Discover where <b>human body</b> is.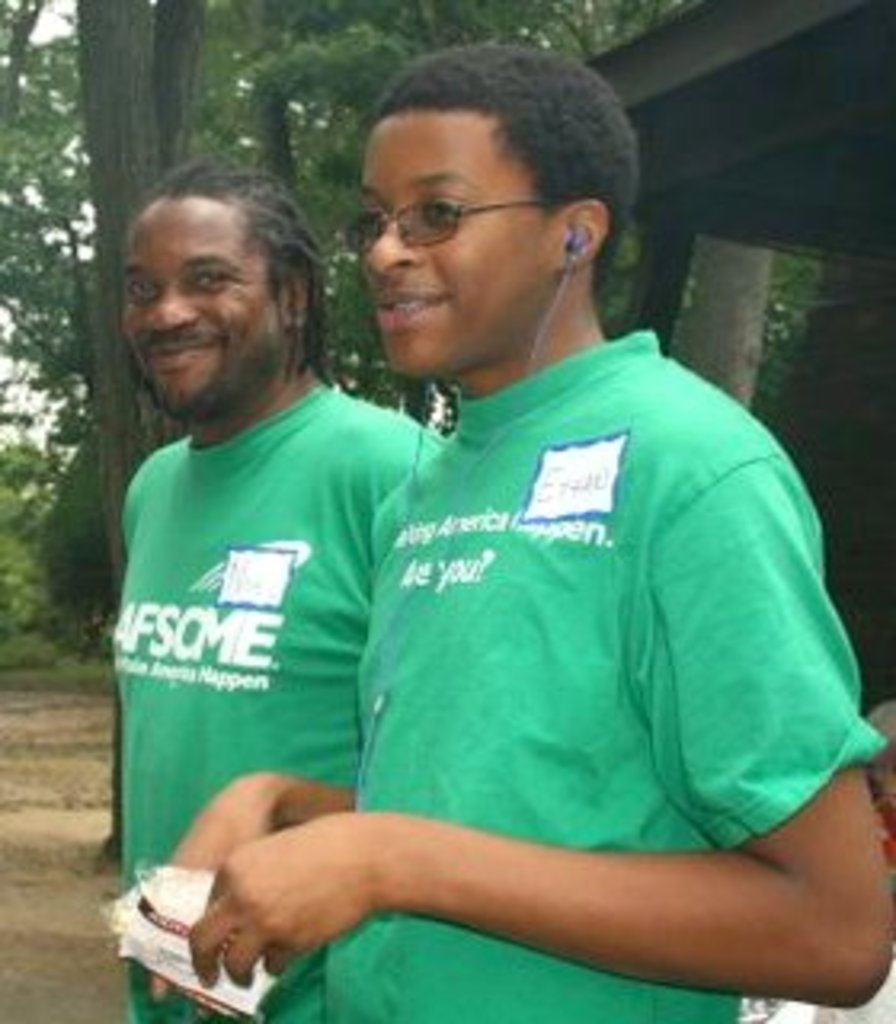
Discovered at select_region(64, 32, 895, 1023).
